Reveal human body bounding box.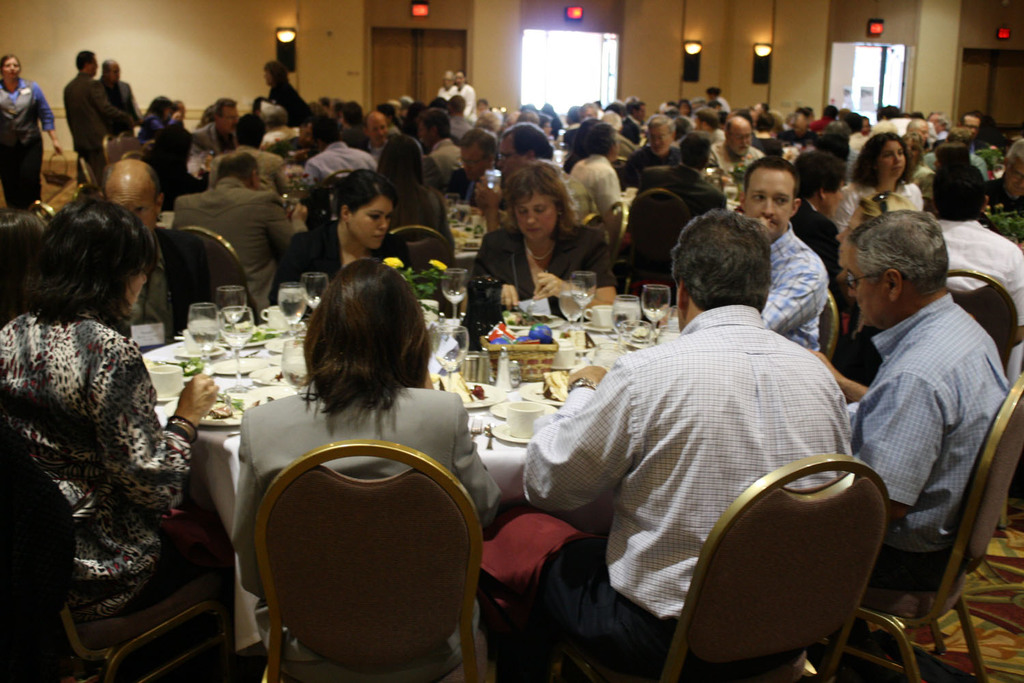
Revealed: bbox(479, 160, 625, 320).
